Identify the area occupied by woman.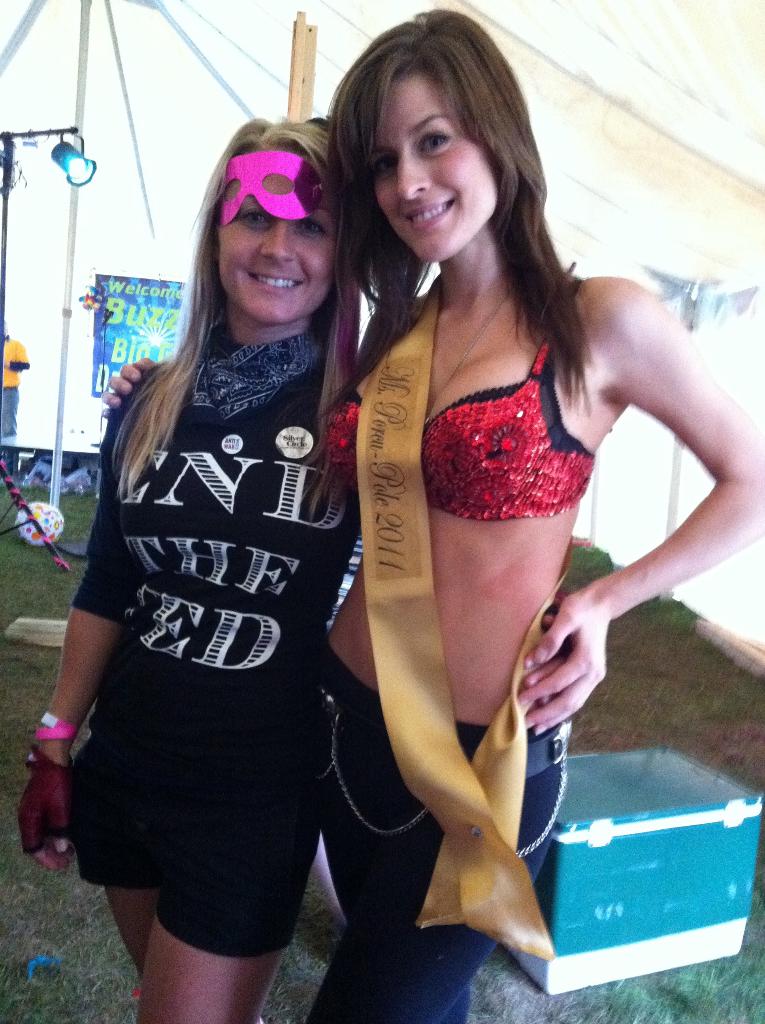
Area: <region>13, 111, 574, 1023</region>.
